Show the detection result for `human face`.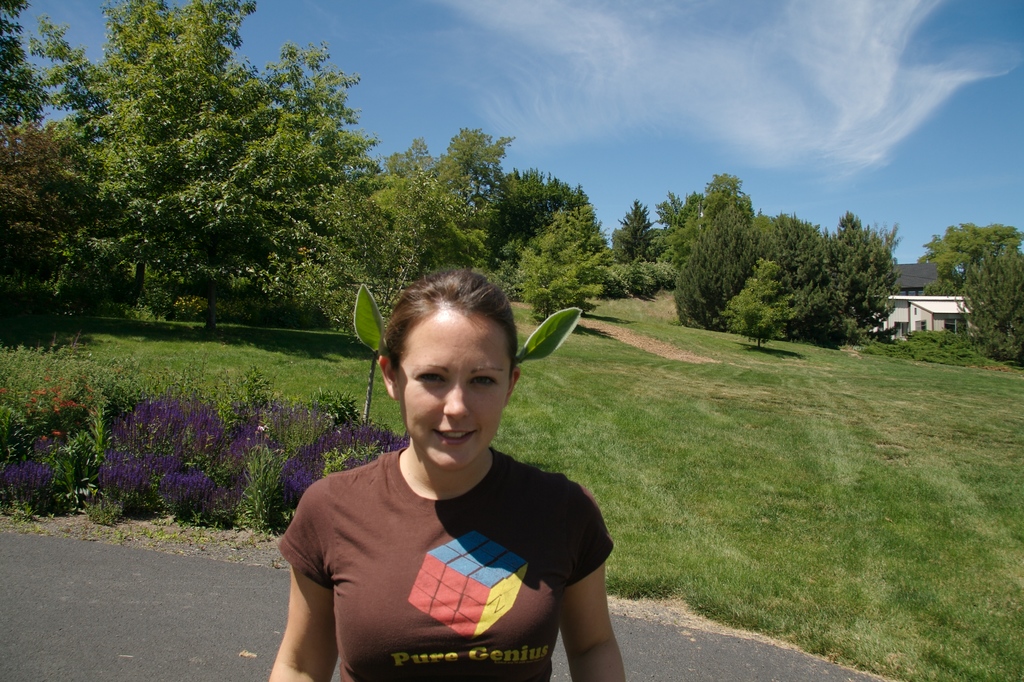
l=403, t=304, r=513, b=468.
